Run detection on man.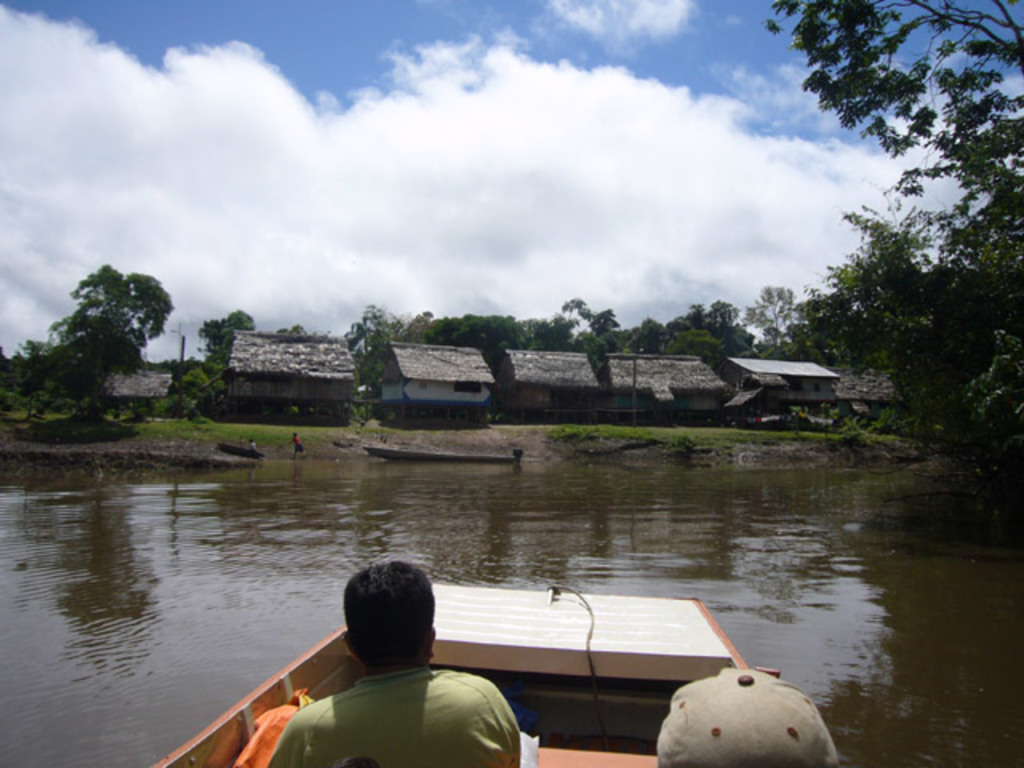
Result: crop(262, 576, 534, 767).
